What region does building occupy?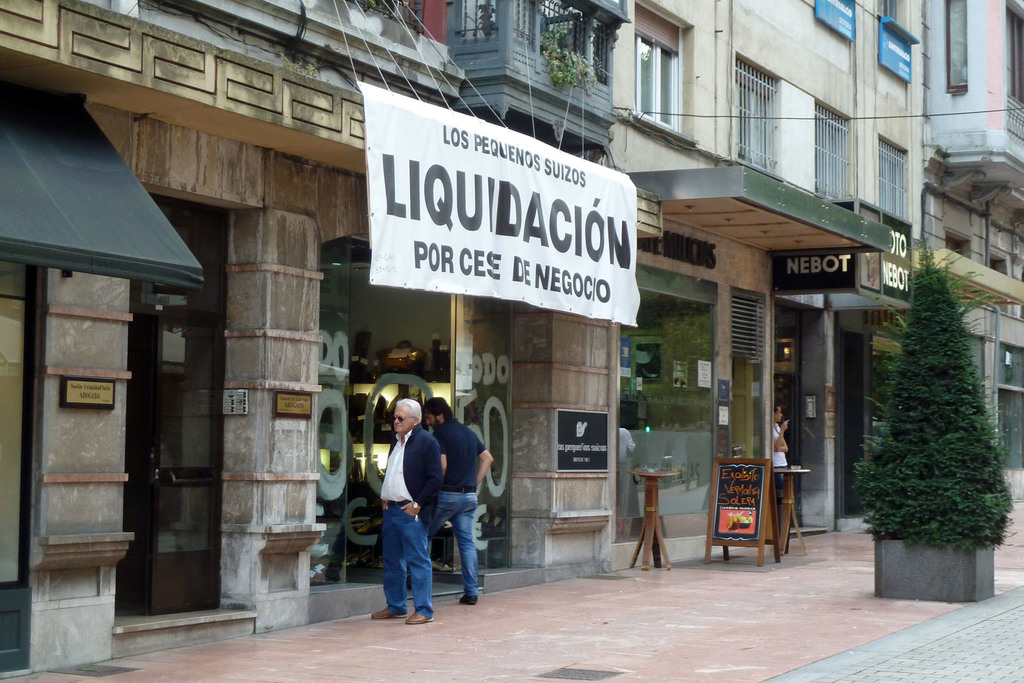
(x1=590, y1=0, x2=1023, y2=556).
